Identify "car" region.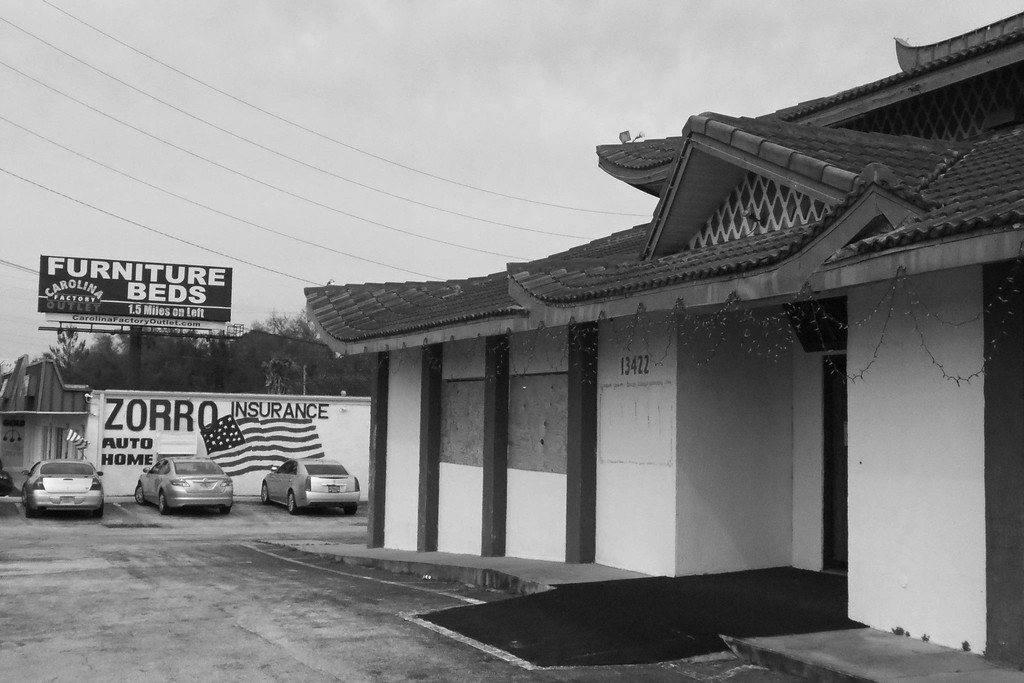
Region: [x1=0, y1=473, x2=13, y2=497].
